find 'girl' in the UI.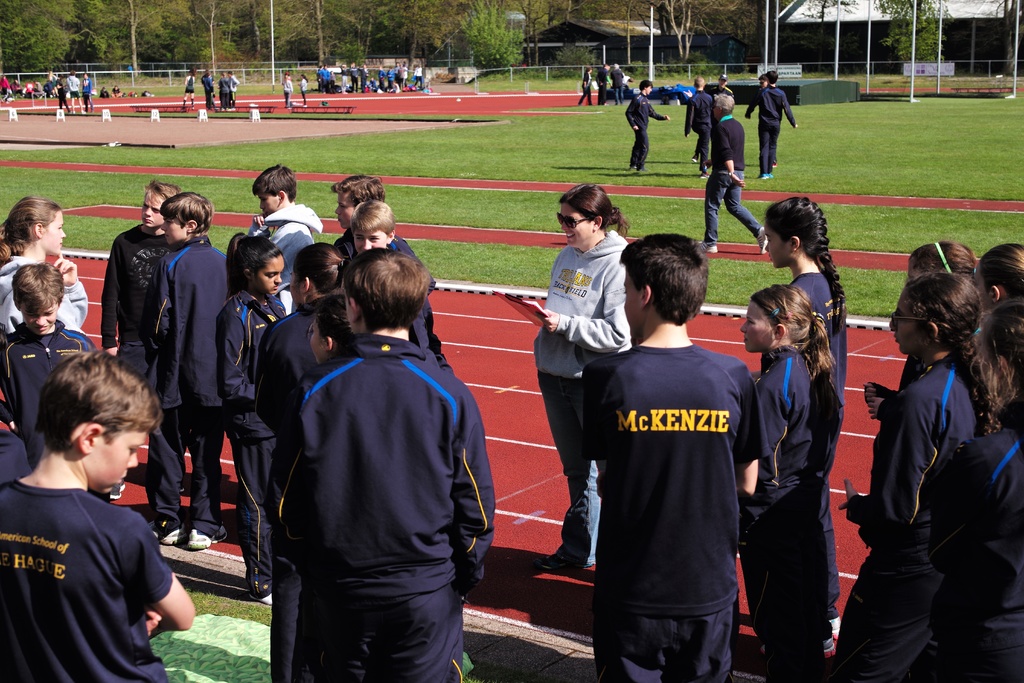
UI element at region(929, 299, 1023, 682).
